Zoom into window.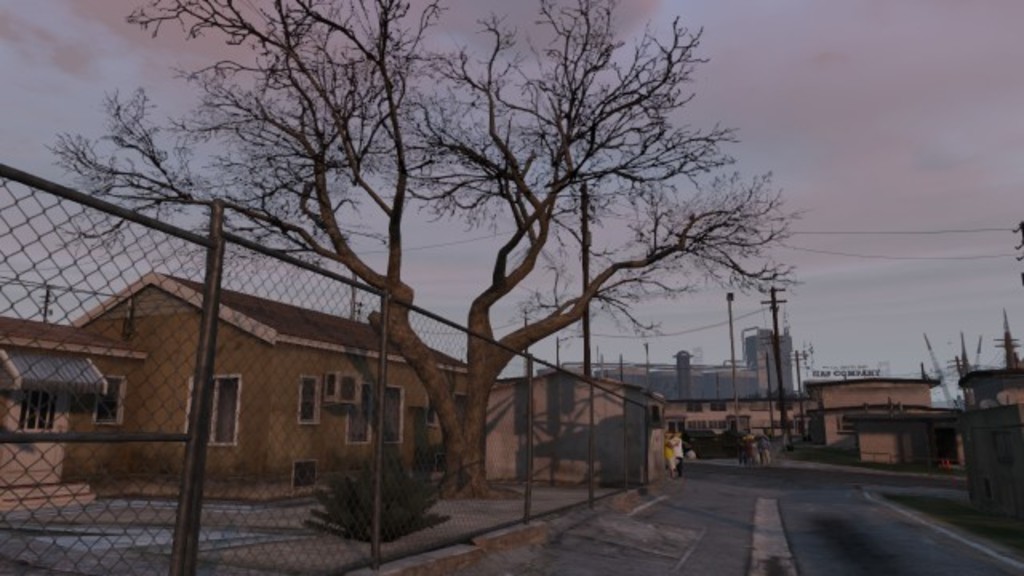
Zoom target: pyautogui.locateOnScreen(19, 378, 62, 434).
